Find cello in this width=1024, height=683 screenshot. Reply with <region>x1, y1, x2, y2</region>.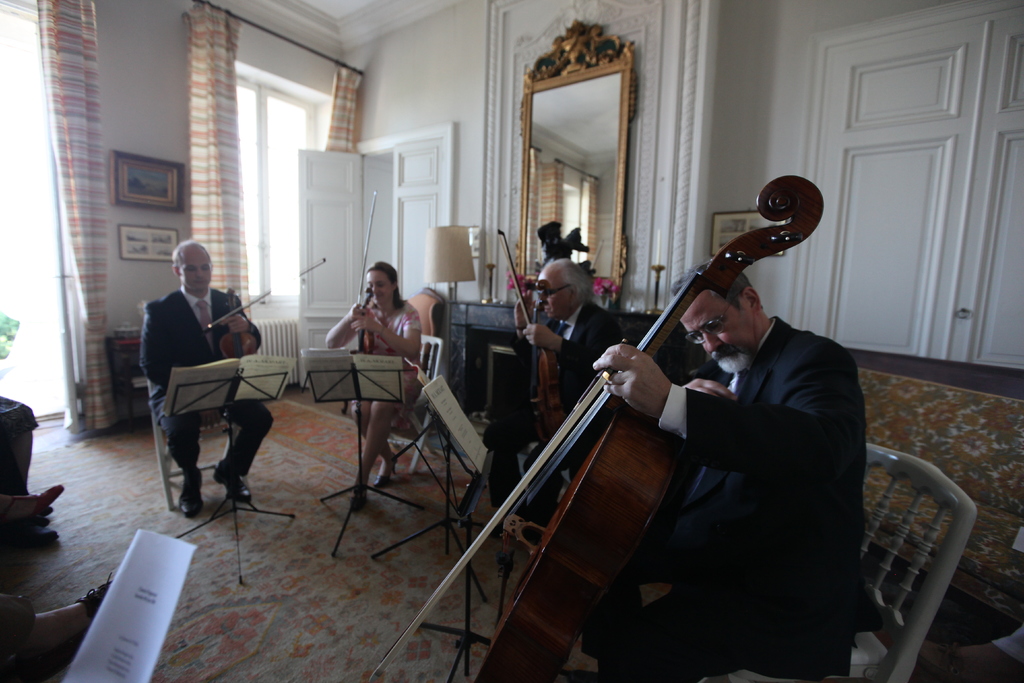
<region>356, 174, 828, 682</region>.
